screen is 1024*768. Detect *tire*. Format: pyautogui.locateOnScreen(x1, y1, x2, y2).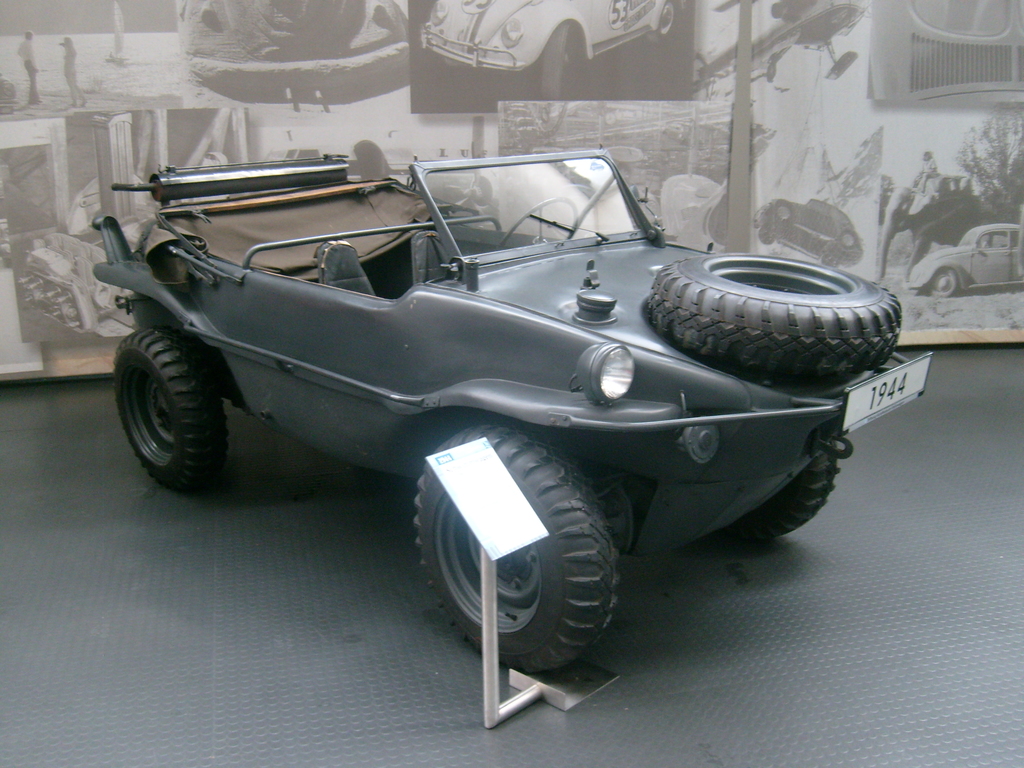
pyautogui.locateOnScreen(843, 233, 857, 252).
